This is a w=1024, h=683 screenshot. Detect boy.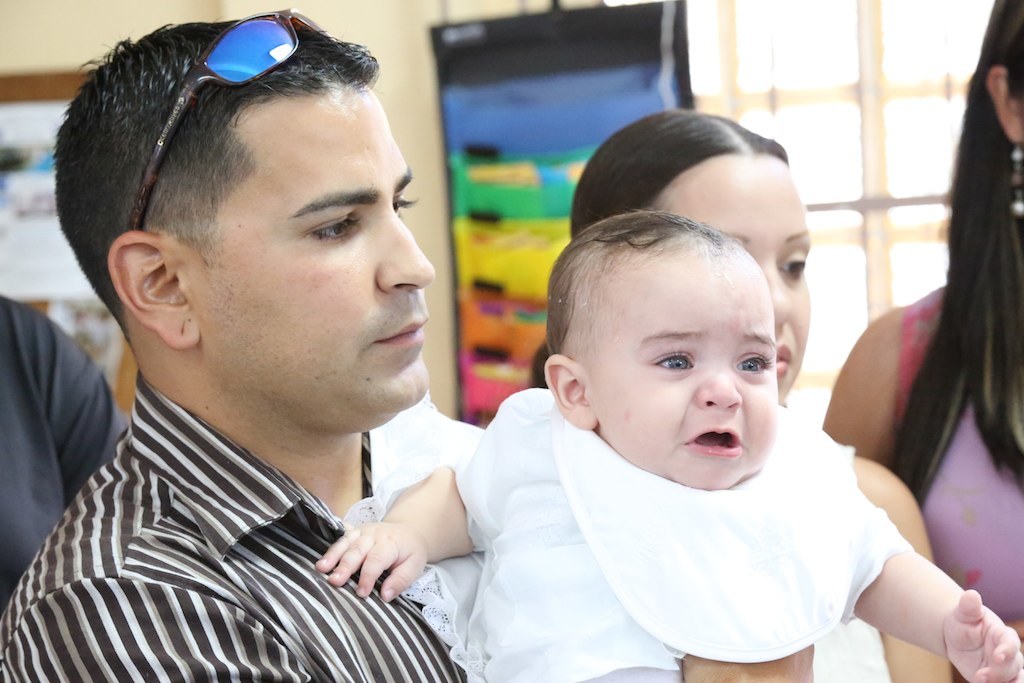
303 204 1023 682.
